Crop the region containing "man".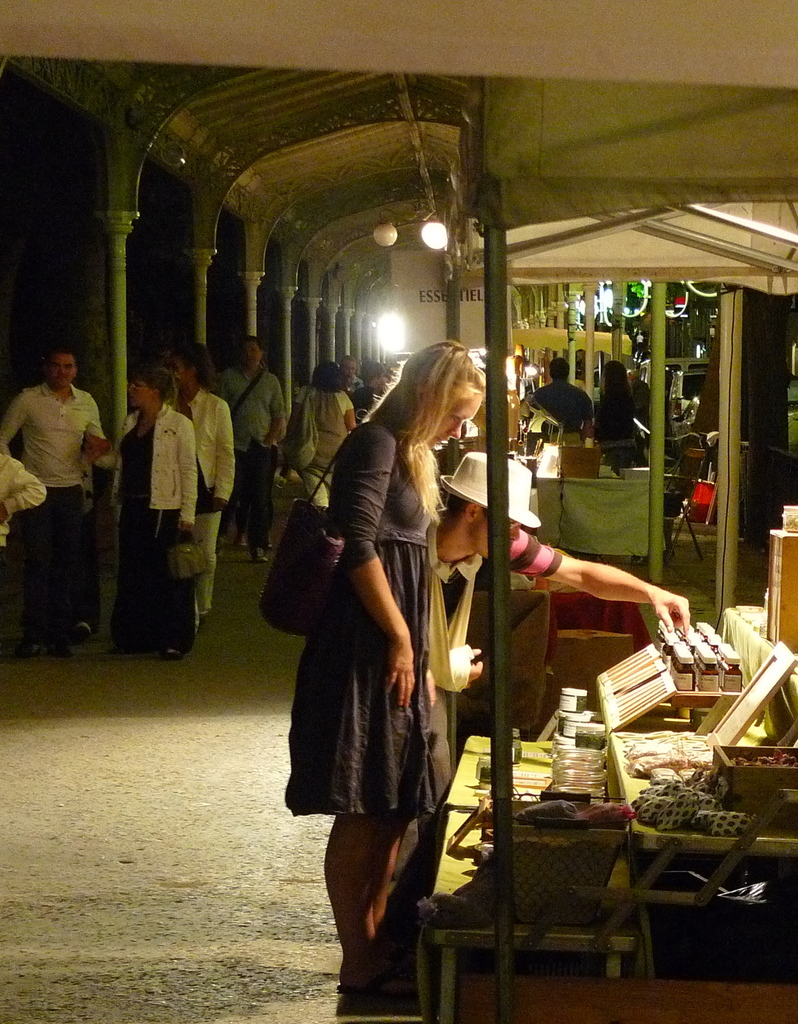
Crop region: (x1=340, y1=354, x2=357, y2=412).
